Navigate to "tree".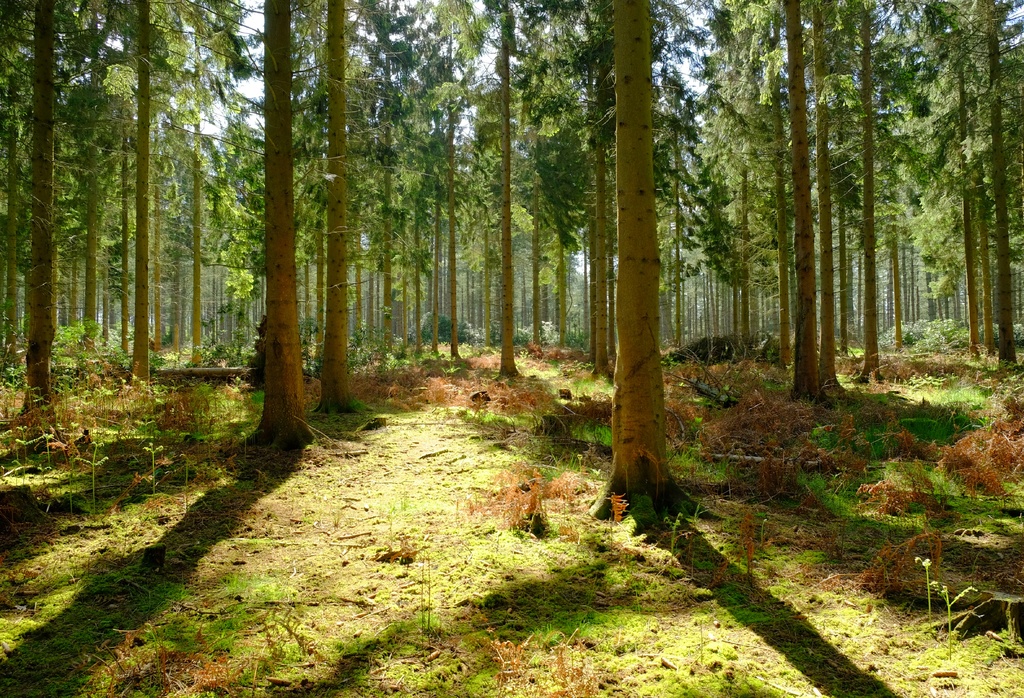
Navigation target: 316:0:359:428.
